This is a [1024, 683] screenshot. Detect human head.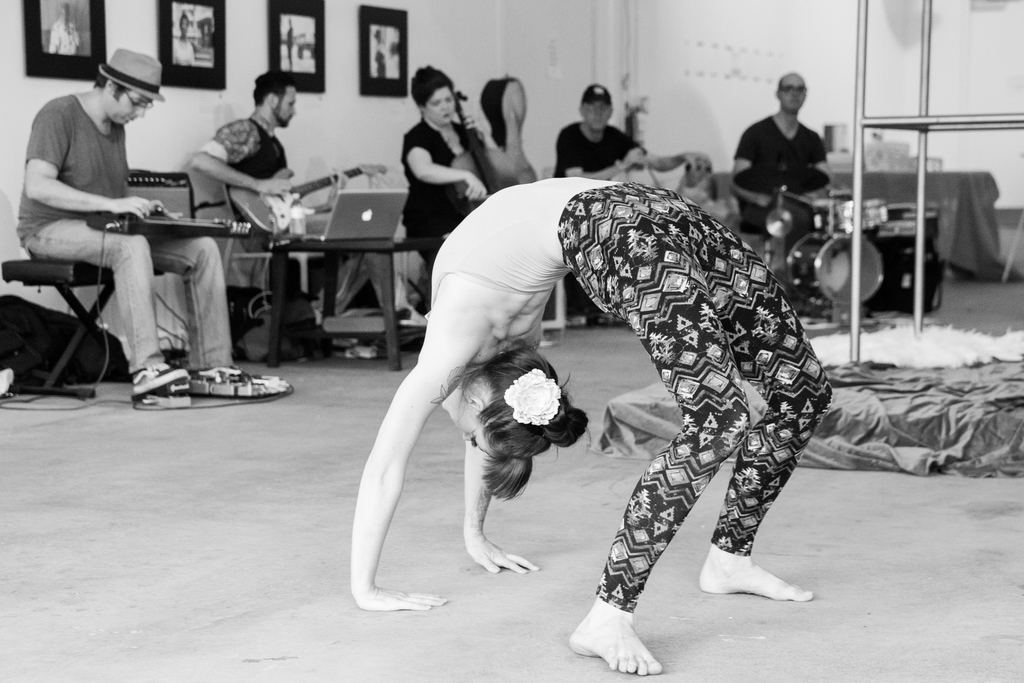
775/69/808/114.
